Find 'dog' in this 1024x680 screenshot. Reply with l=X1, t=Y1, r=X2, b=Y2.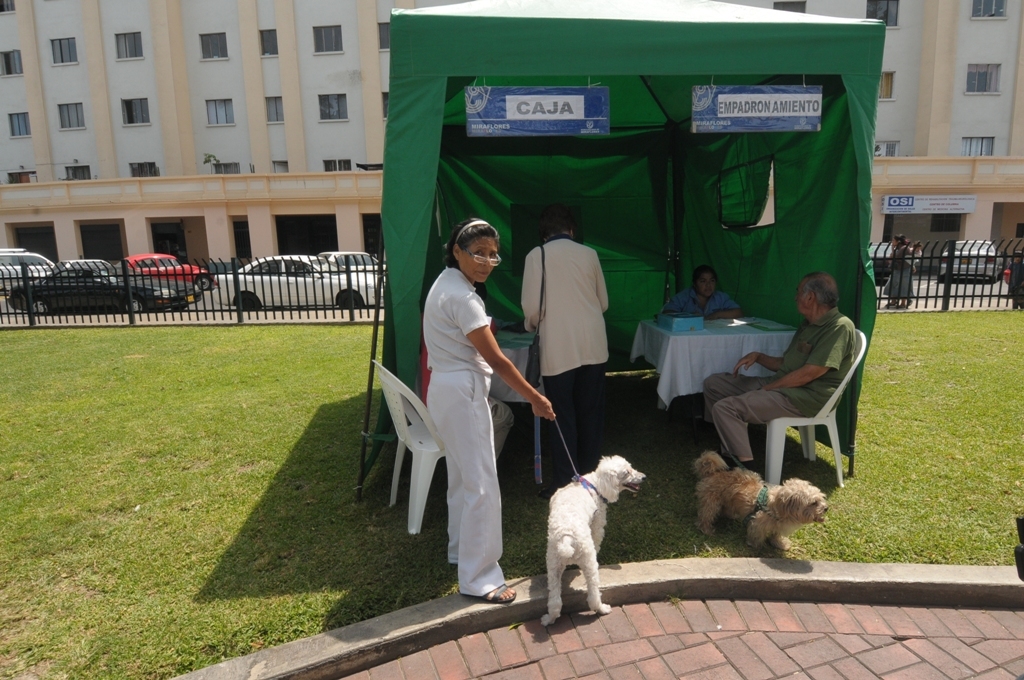
l=689, t=452, r=830, b=555.
